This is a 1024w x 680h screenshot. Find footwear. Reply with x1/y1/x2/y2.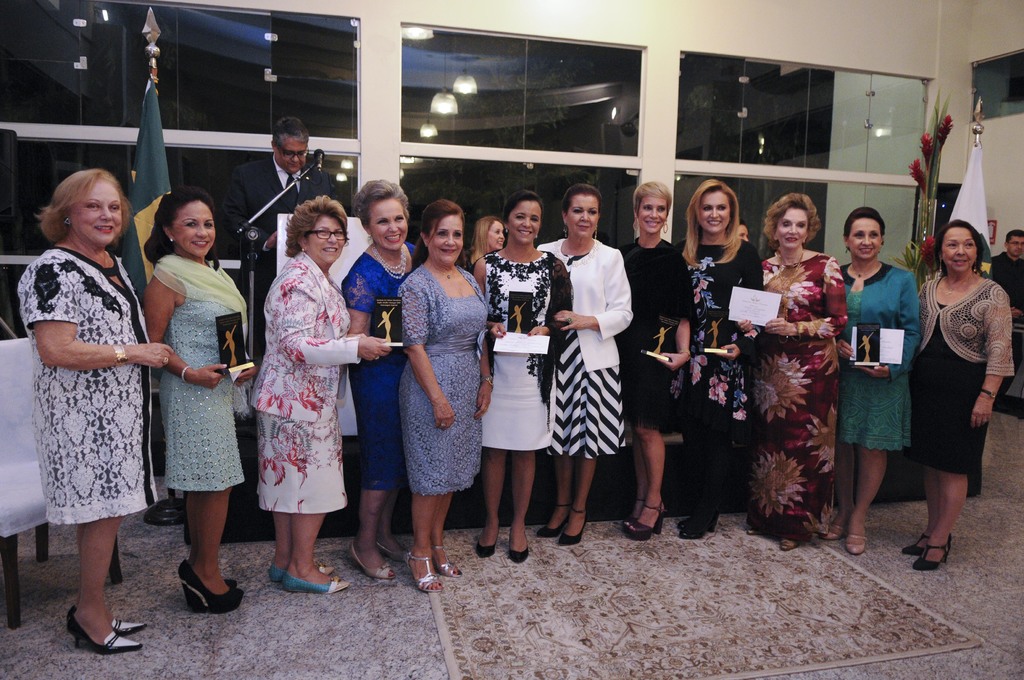
373/538/413/565.
